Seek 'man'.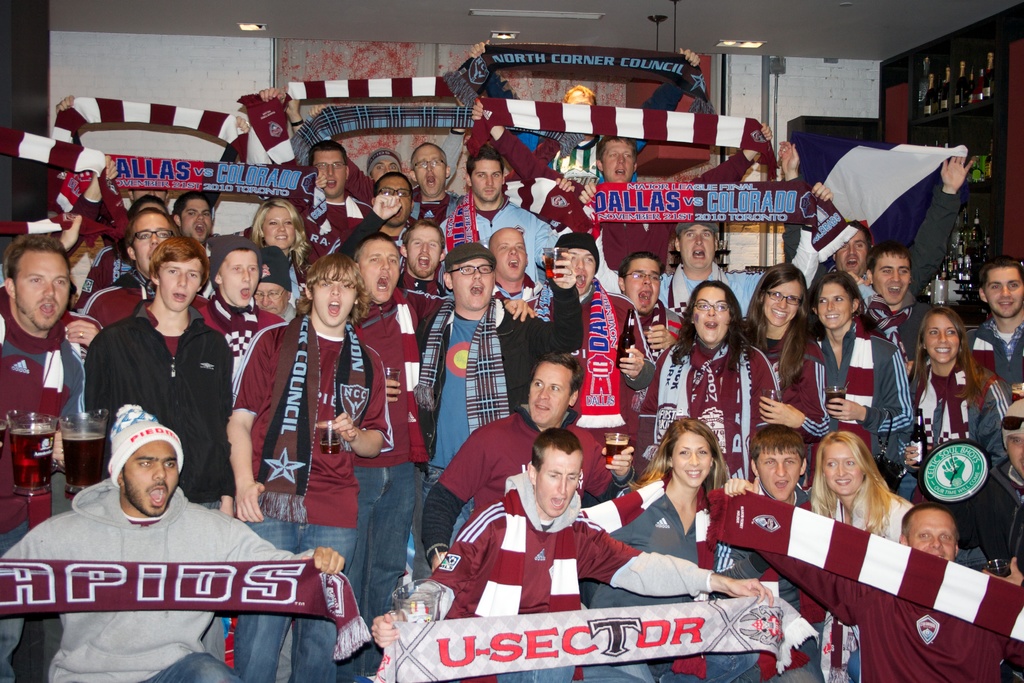
0 399 346 682.
